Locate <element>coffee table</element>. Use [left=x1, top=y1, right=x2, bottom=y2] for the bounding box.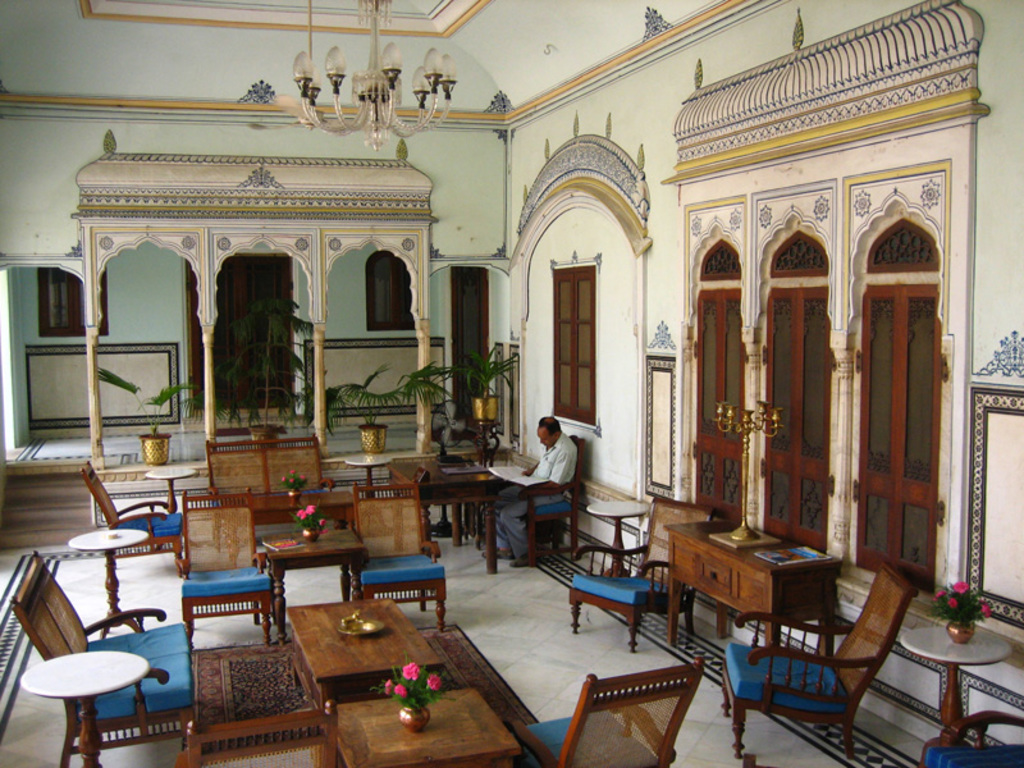
[left=17, top=650, right=148, bottom=767].
